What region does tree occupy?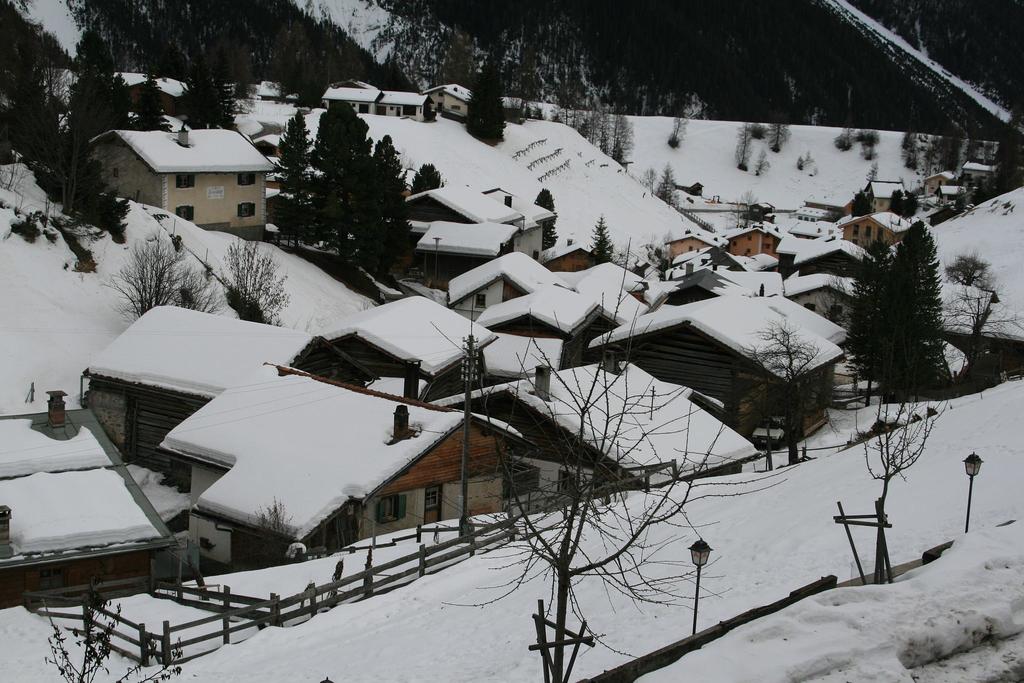
box(871, 213, 964, 408).
